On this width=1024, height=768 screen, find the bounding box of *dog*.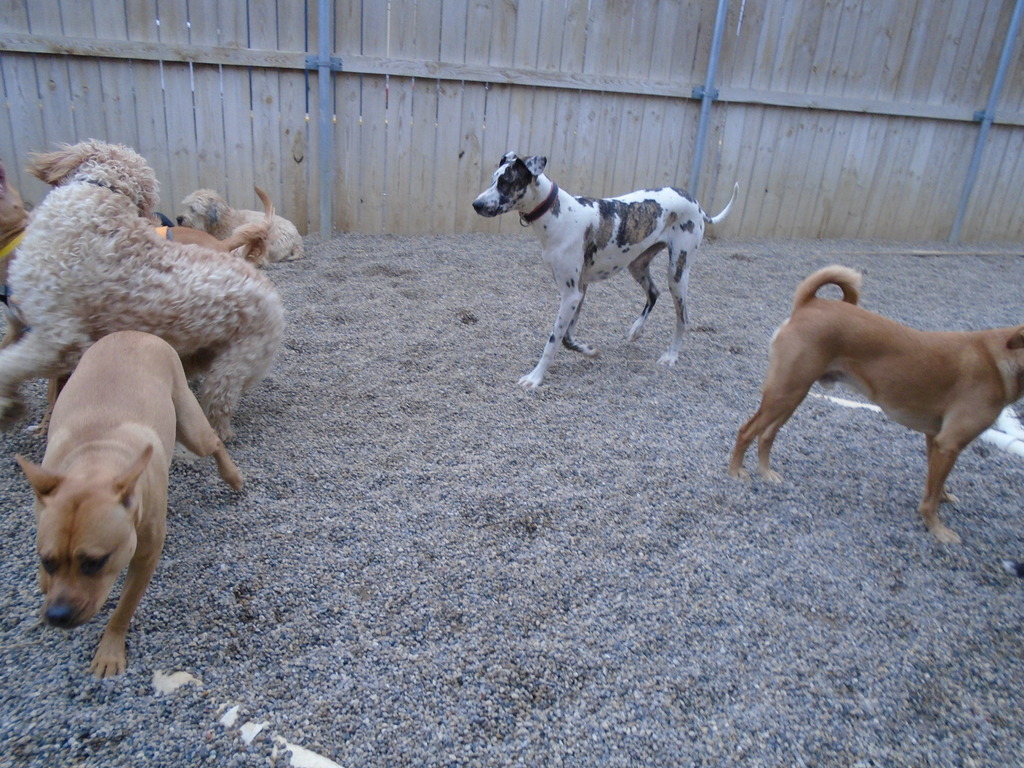
Bounding box: select_region(173, 187, 305, 265).
